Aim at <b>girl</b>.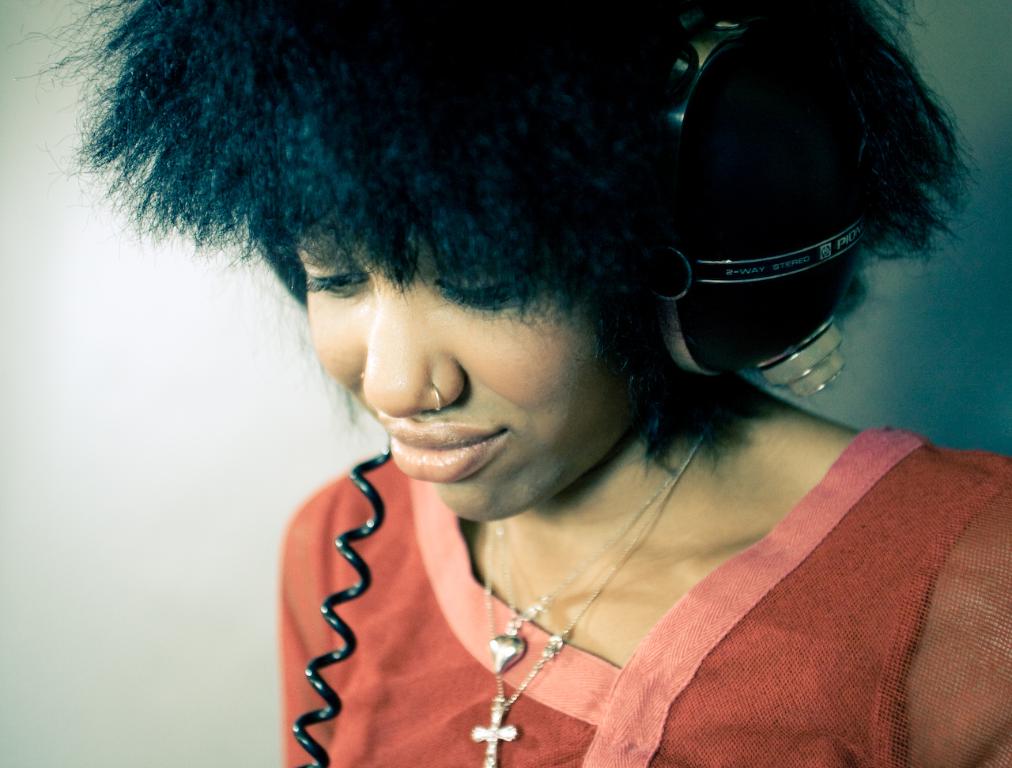
Aimed at bbox=[8, 0, 1011, 766].
